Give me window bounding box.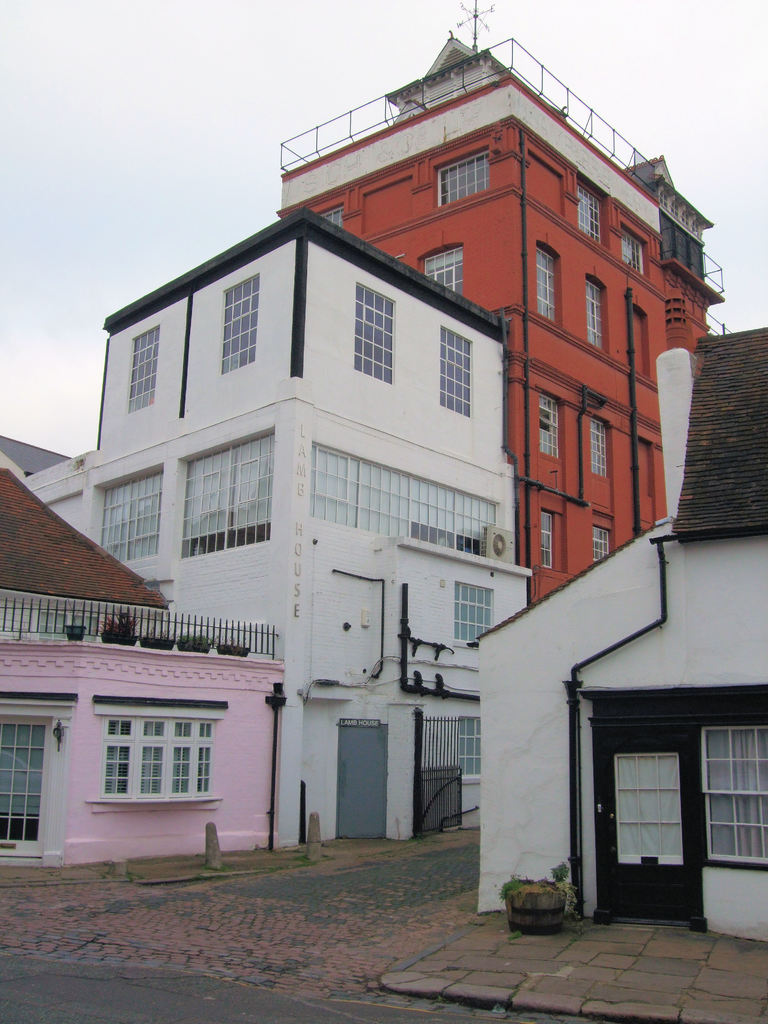
457, 716, 484, 784.
